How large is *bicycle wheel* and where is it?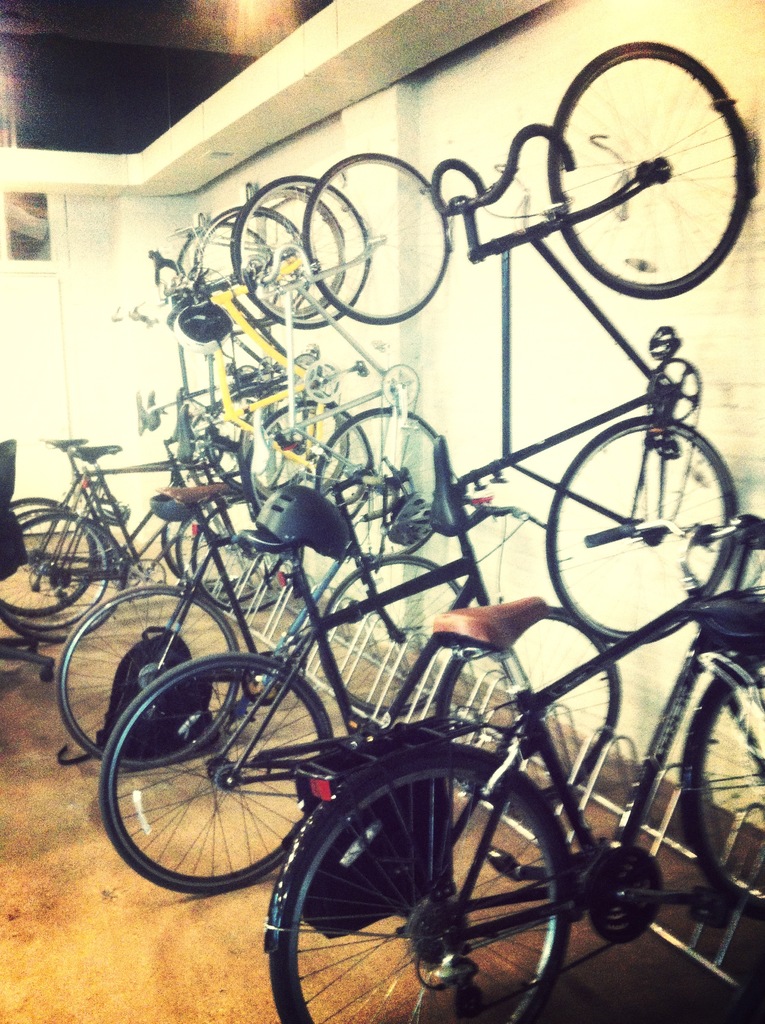
Bounding box: box(240, 385, 350, 502).
